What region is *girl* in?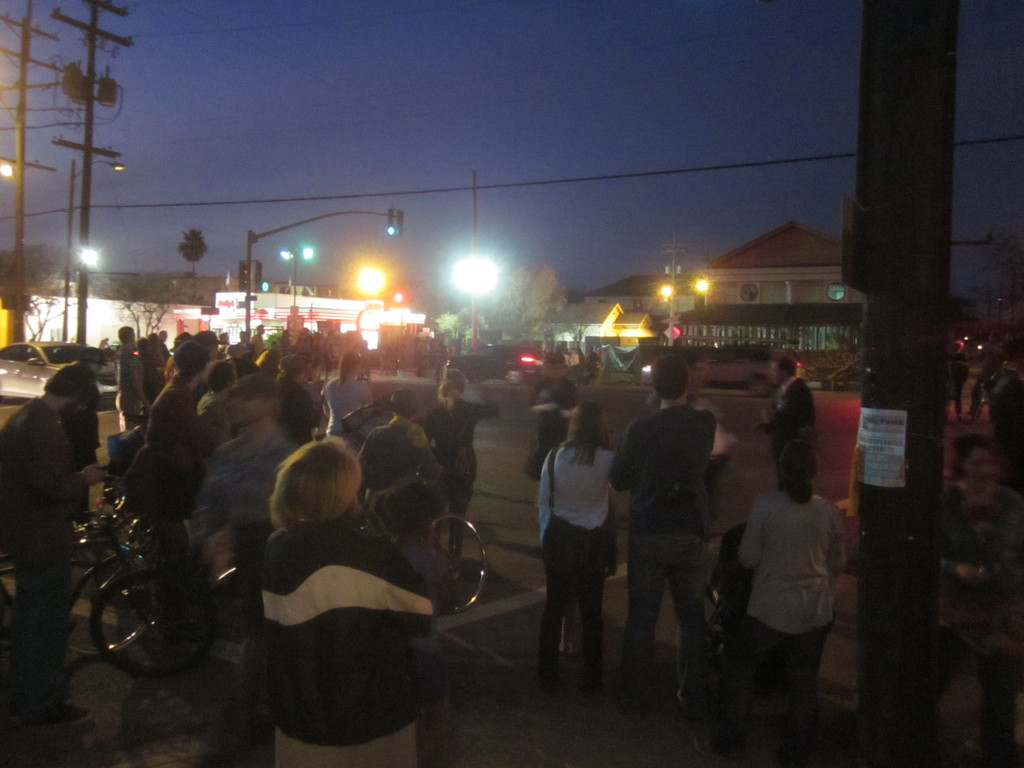
[x1=260, y1=428, x2=438, y2=767].
